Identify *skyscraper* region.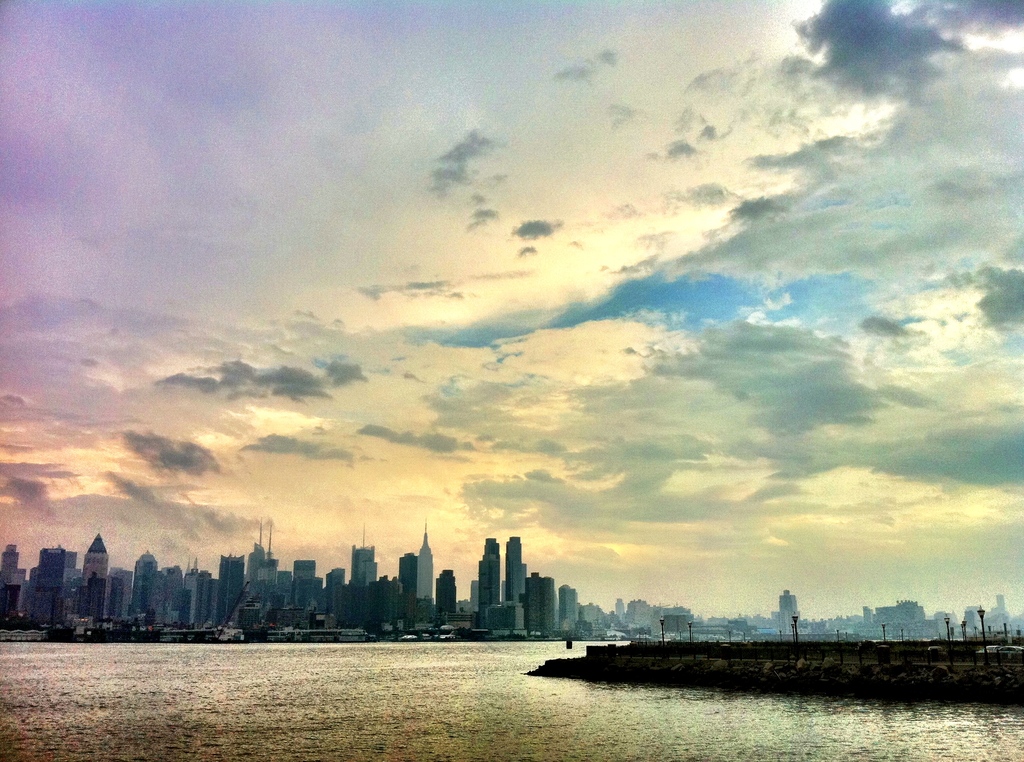
Region: region(504, 535, 531, 612).
